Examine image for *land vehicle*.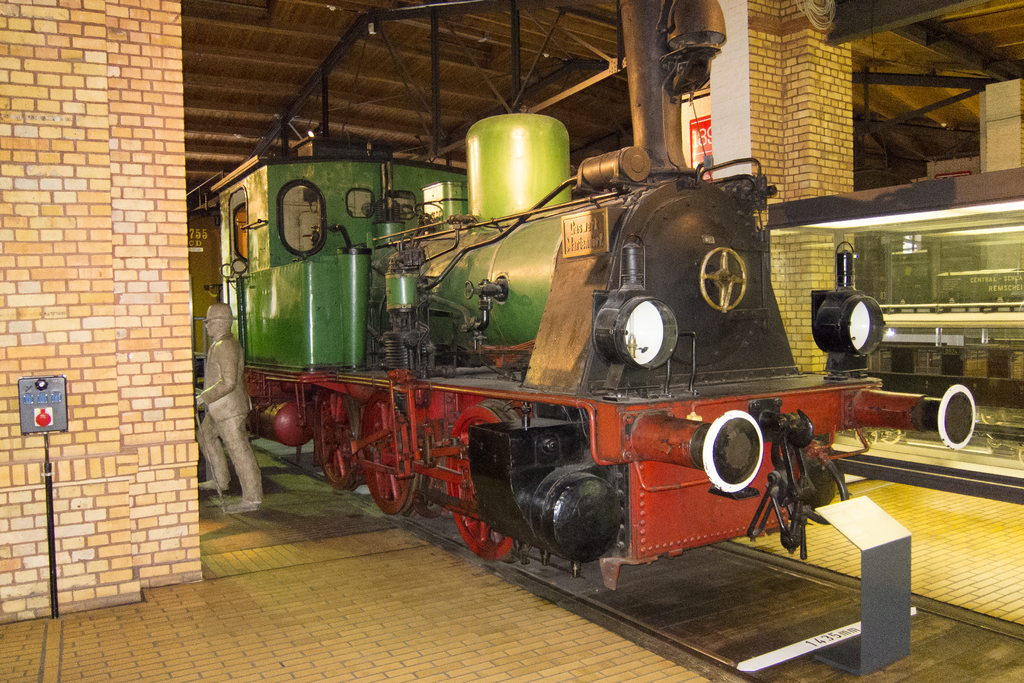
Examination result: detection(189, 0, 976, 588).
